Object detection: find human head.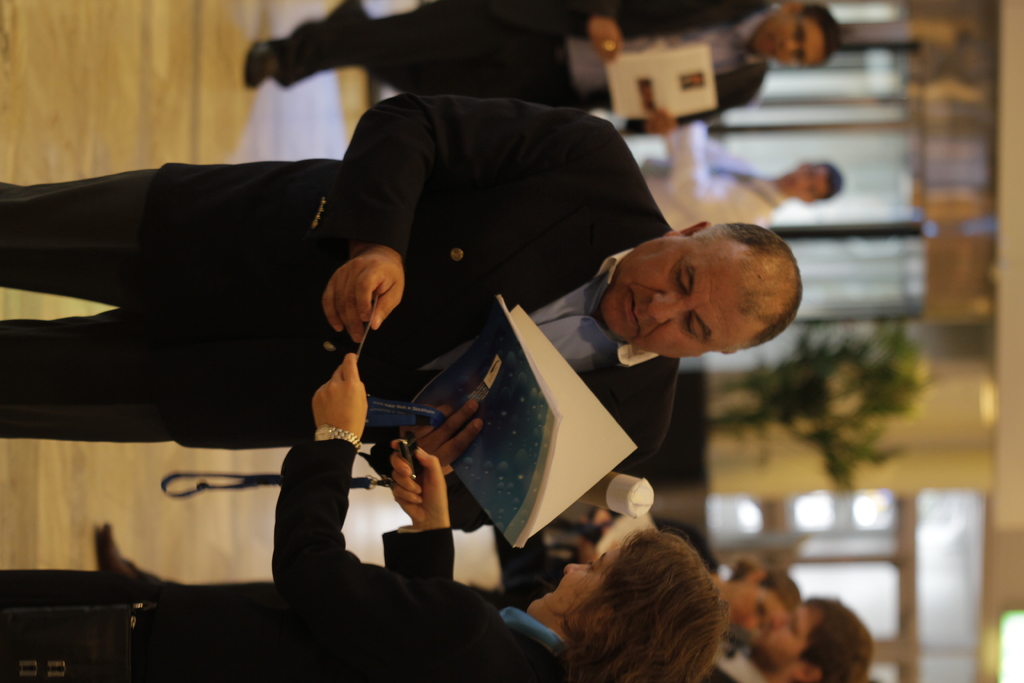
bbox=(592, 215, 808, 358).
